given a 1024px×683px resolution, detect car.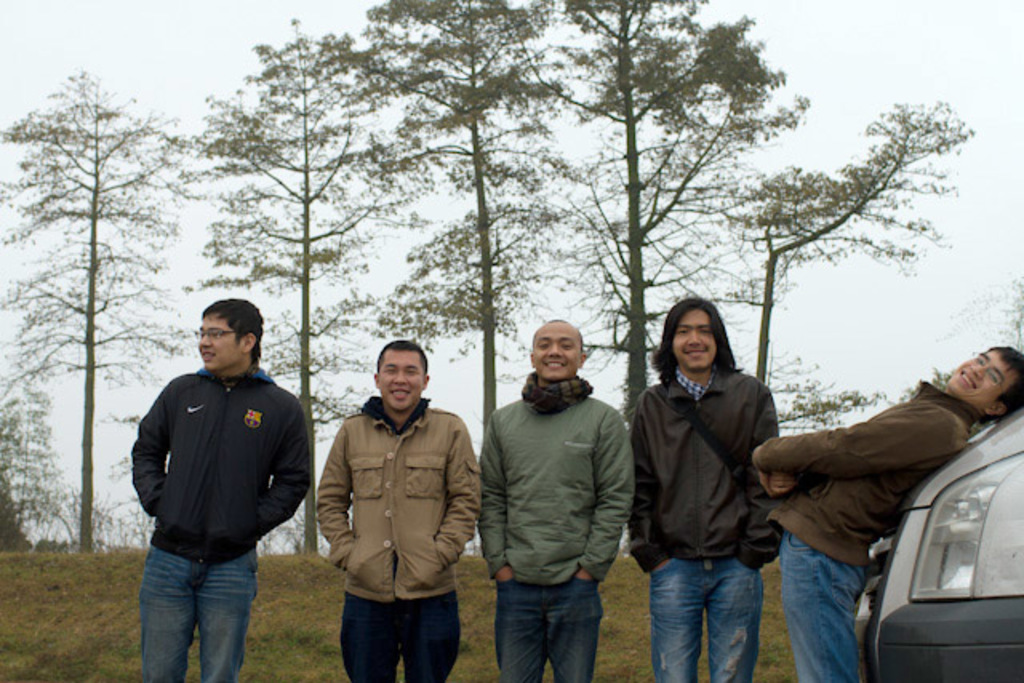
<region>872, 405, 1022, 681</region>.
